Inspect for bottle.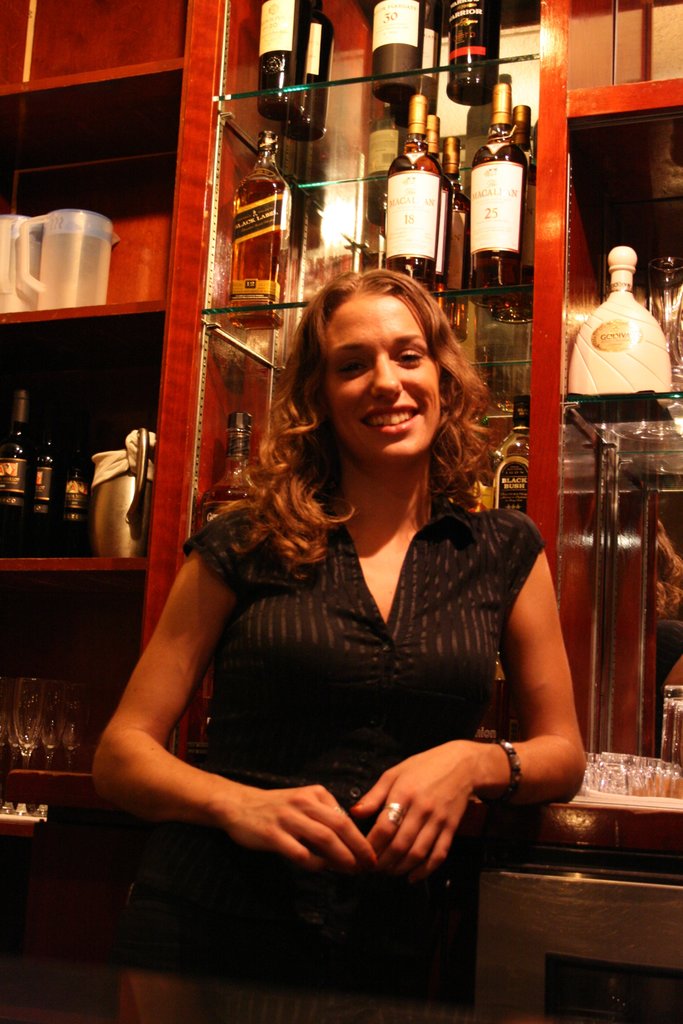
Inspection: 0,400,35,545.
